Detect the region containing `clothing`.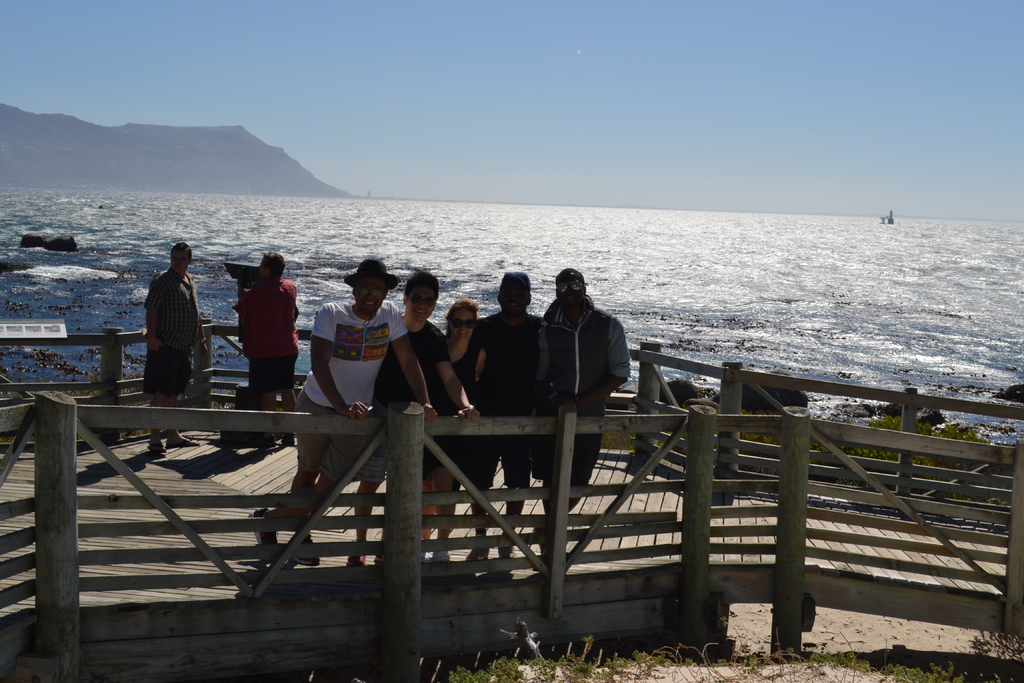
227:254:288:391.
